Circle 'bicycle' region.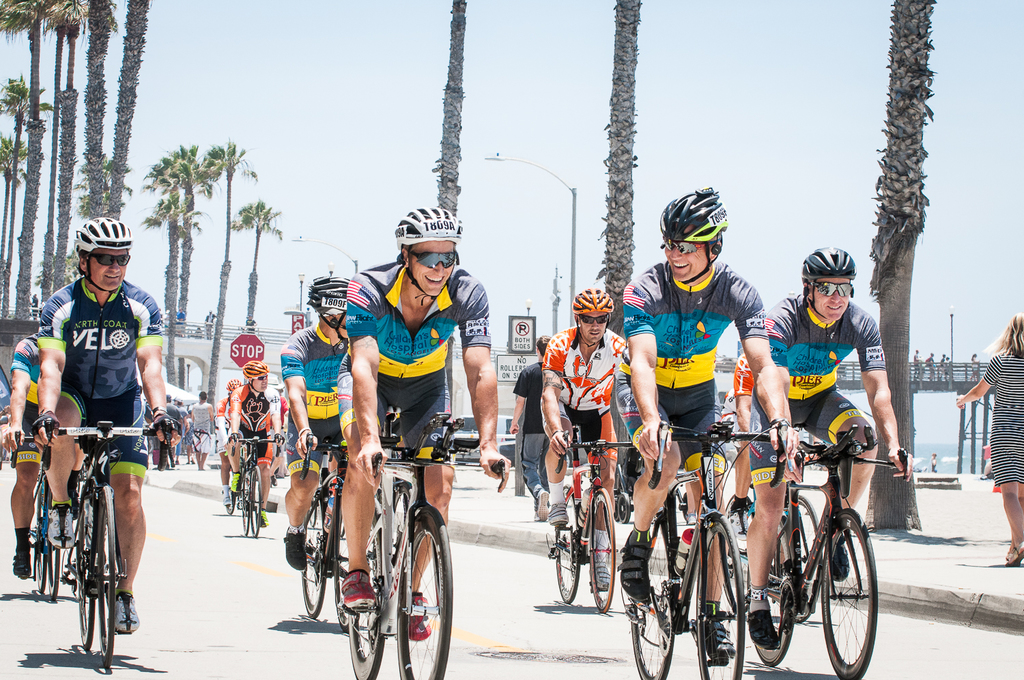
Region: <region>296, 420, 344, 616</region>.
